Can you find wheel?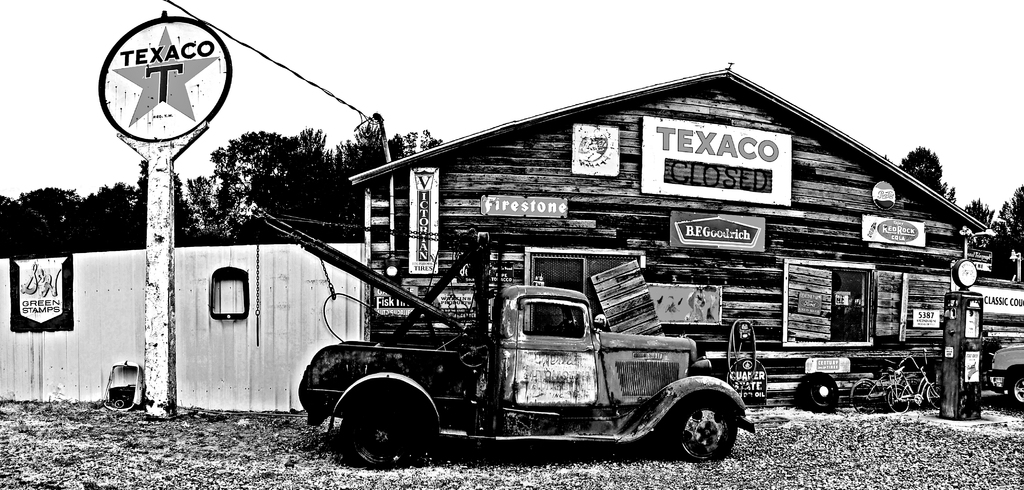
Yes, bounding box: Rect(668, 405, 742, 472).
